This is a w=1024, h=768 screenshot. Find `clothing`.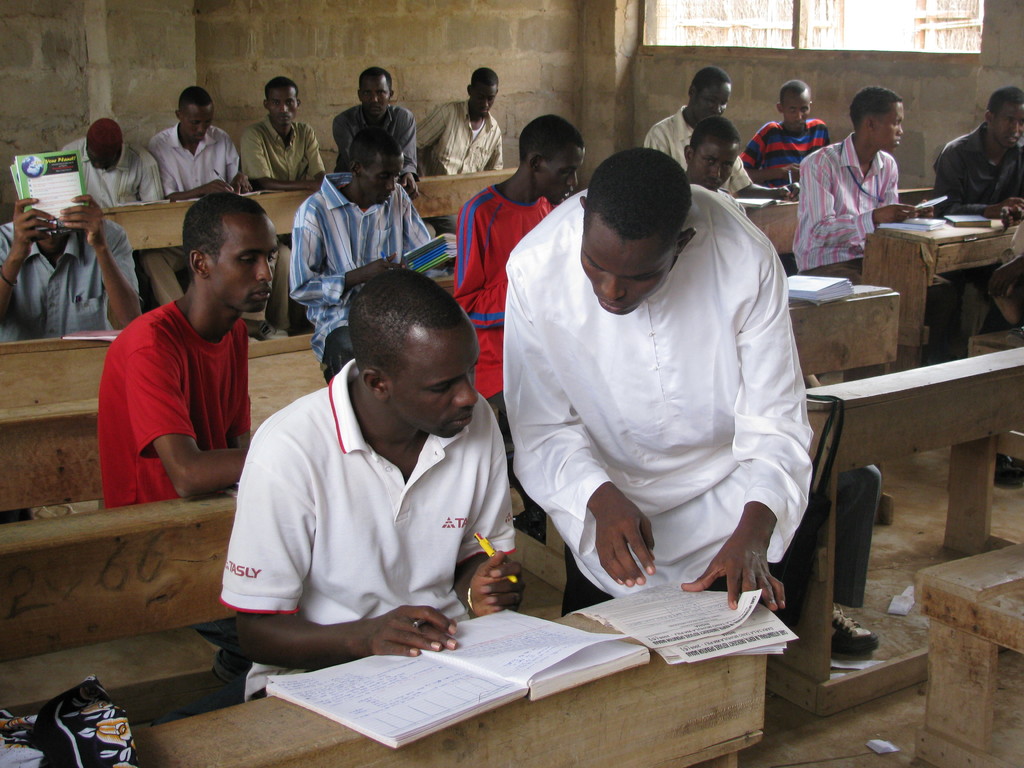
Bounding box: {"left": 636, "top": 101, "right": 749, "bottom": 204}.
